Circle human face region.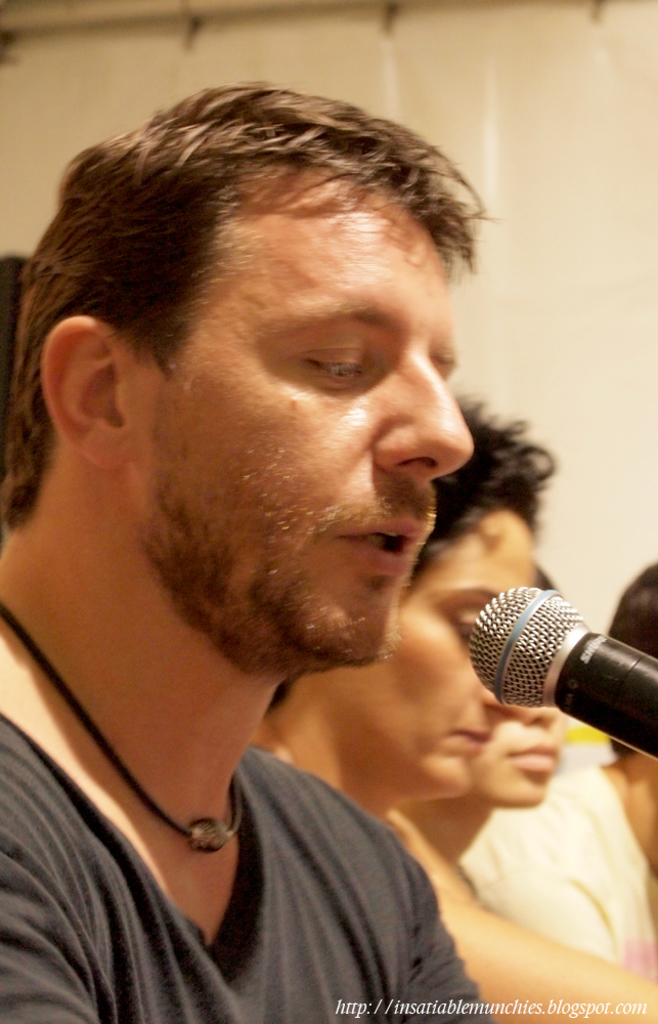
Region: left=134, top=205, right=476, bottom=672.
